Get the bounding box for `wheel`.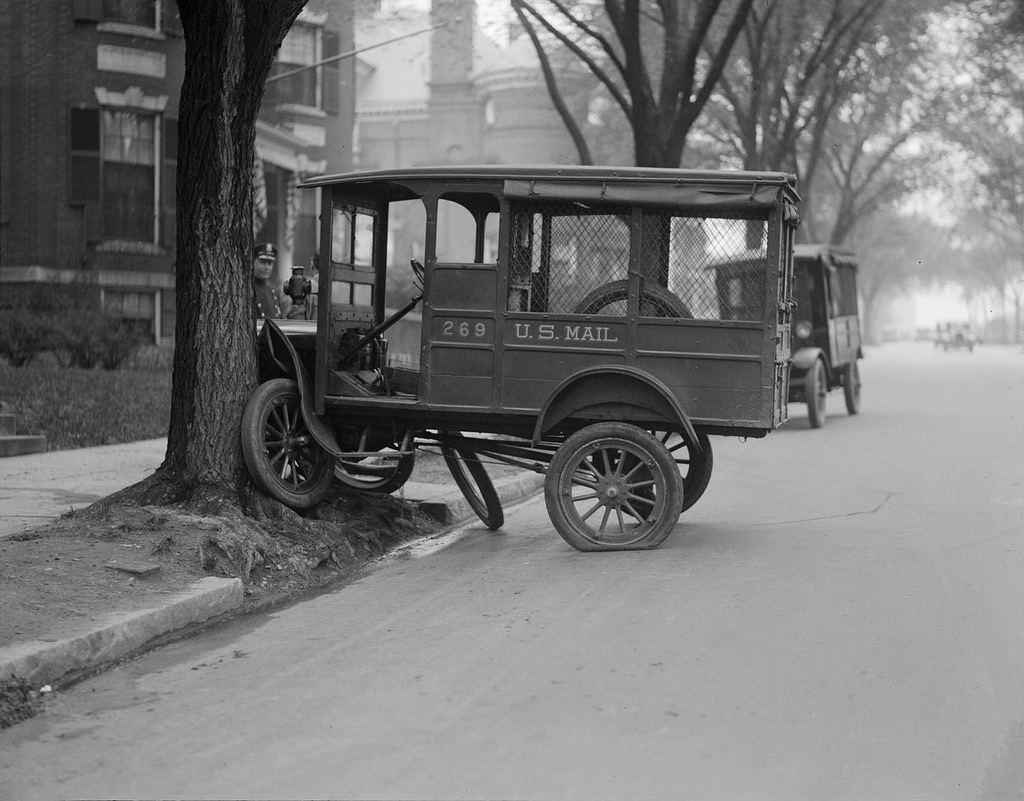
[x1=590, y1=426, x2=712, y2=518].
